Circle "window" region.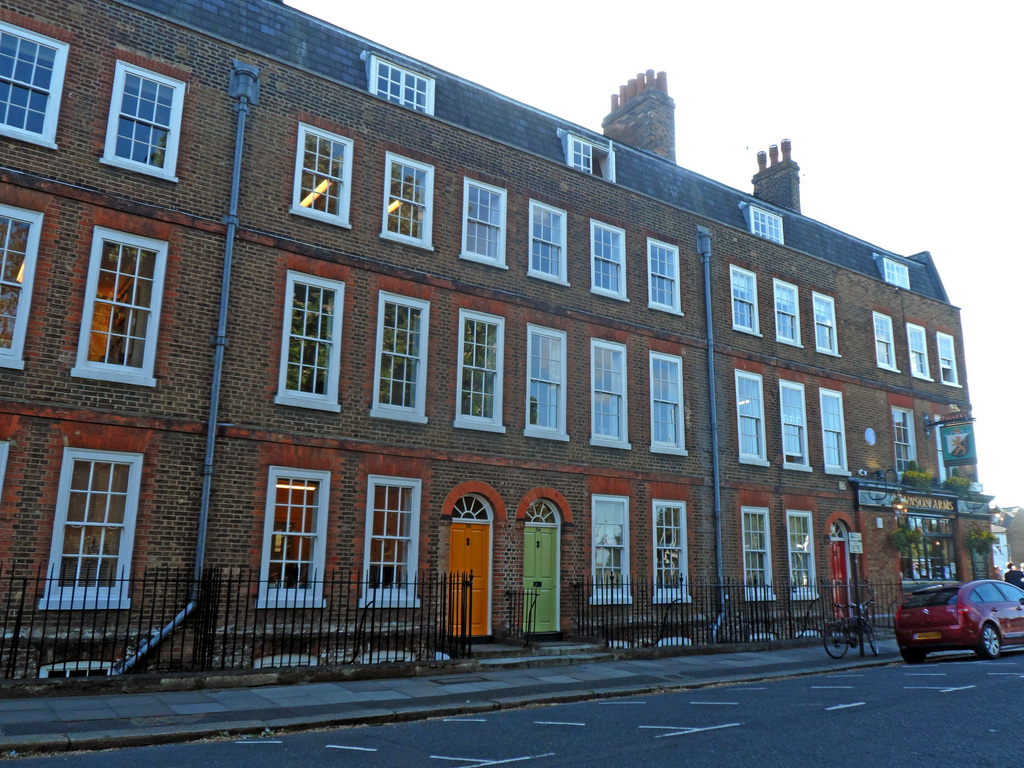
Region: bbox=[43, 429, 138, 630].
